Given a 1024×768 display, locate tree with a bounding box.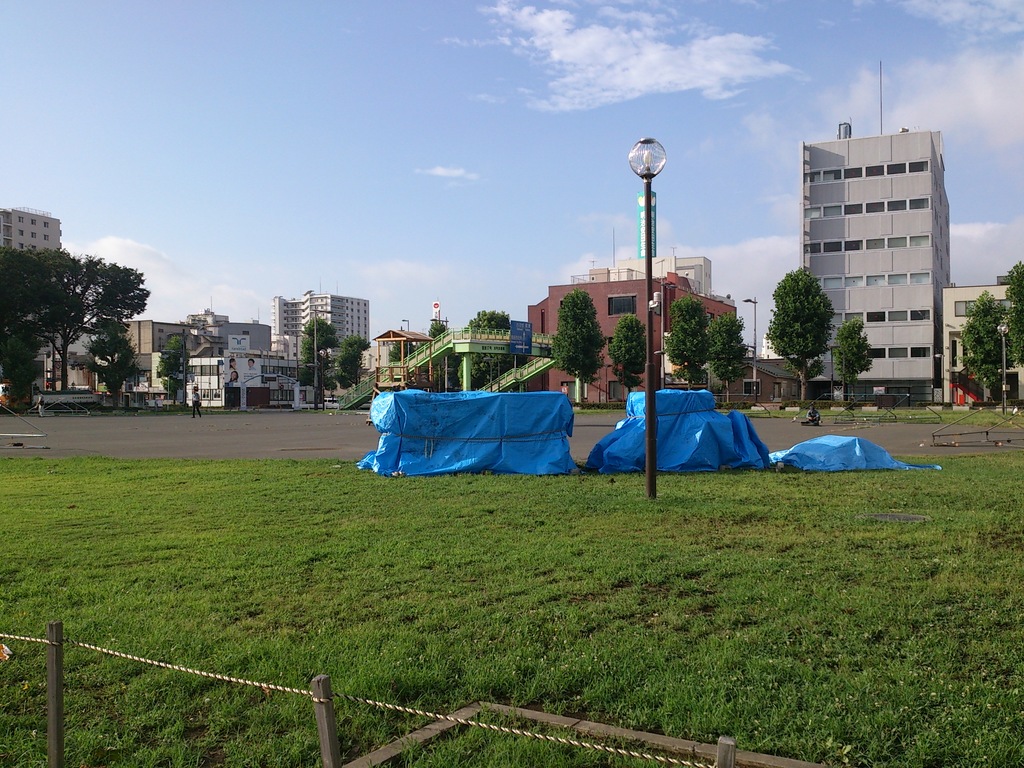
Located: box(546, 287, 598, 413).
